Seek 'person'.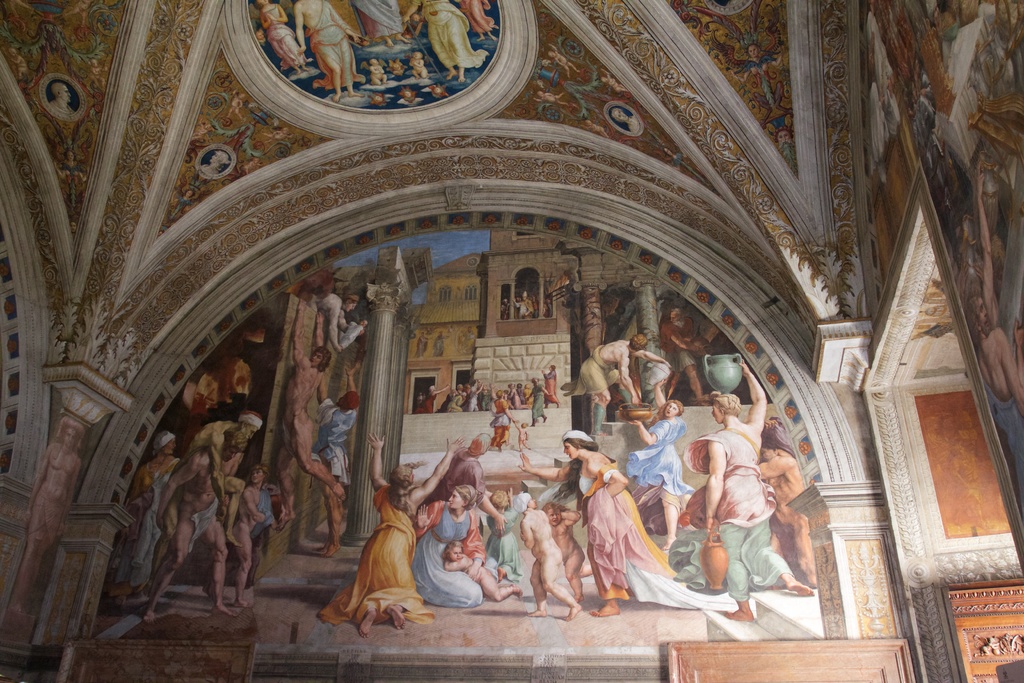
detection(422, 436, 507, 538).
